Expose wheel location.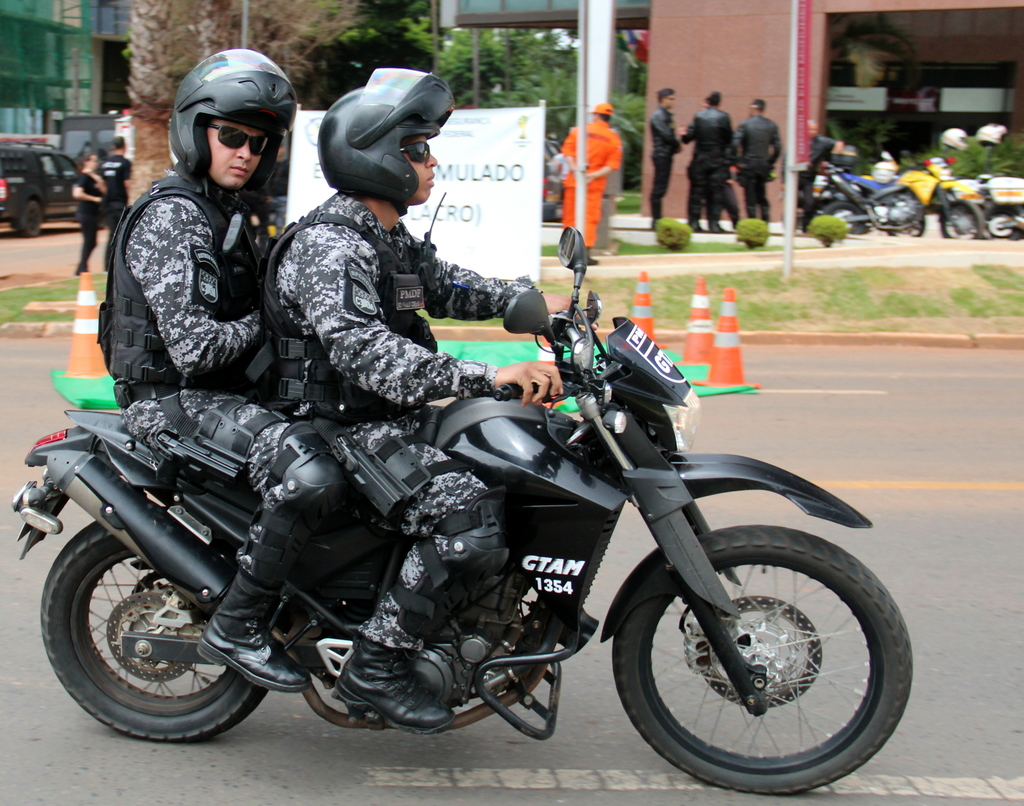
Exposed at 940:200:991:247.
